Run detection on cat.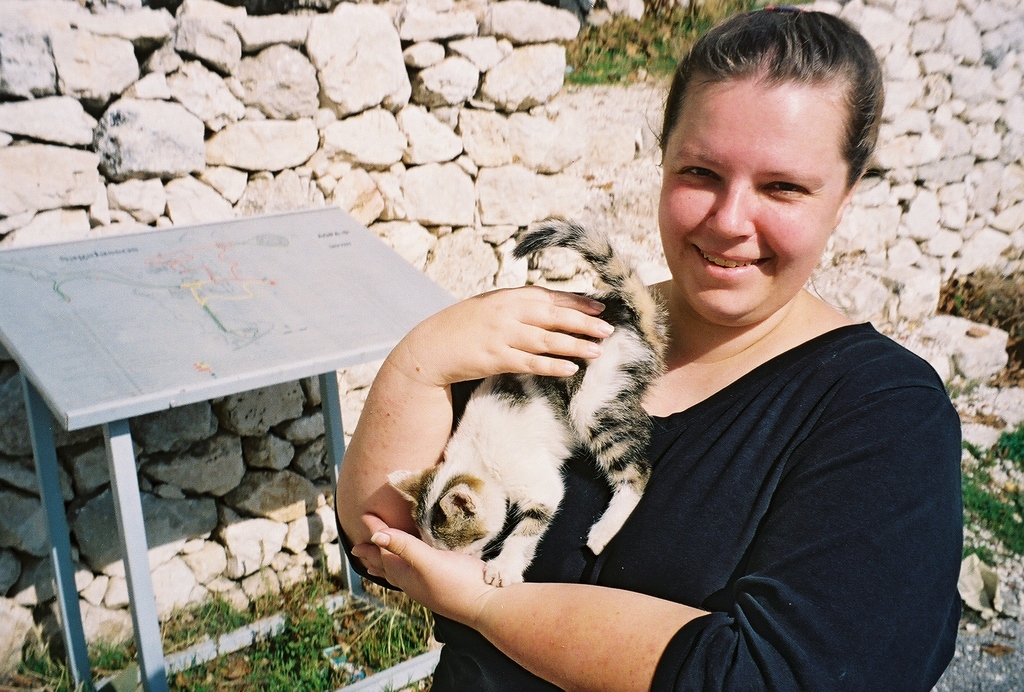
Result: box(378, 209, 676, 594).
